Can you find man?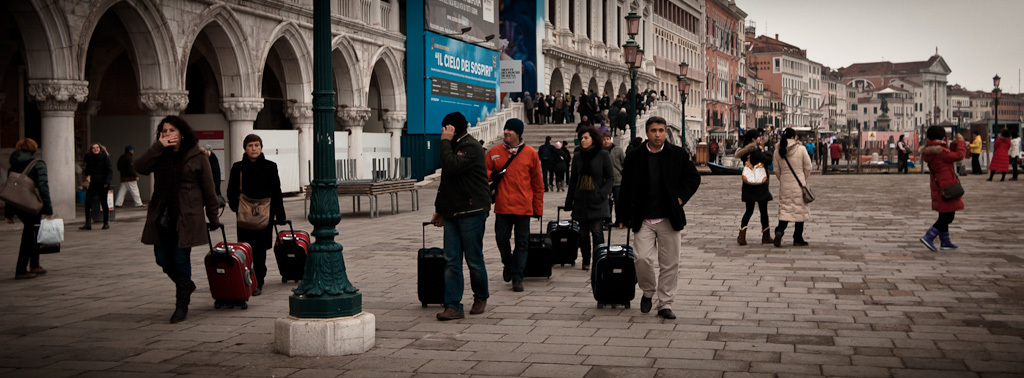
Yes, bounding box: (left=537, top=135, right=552, bottom=194).
